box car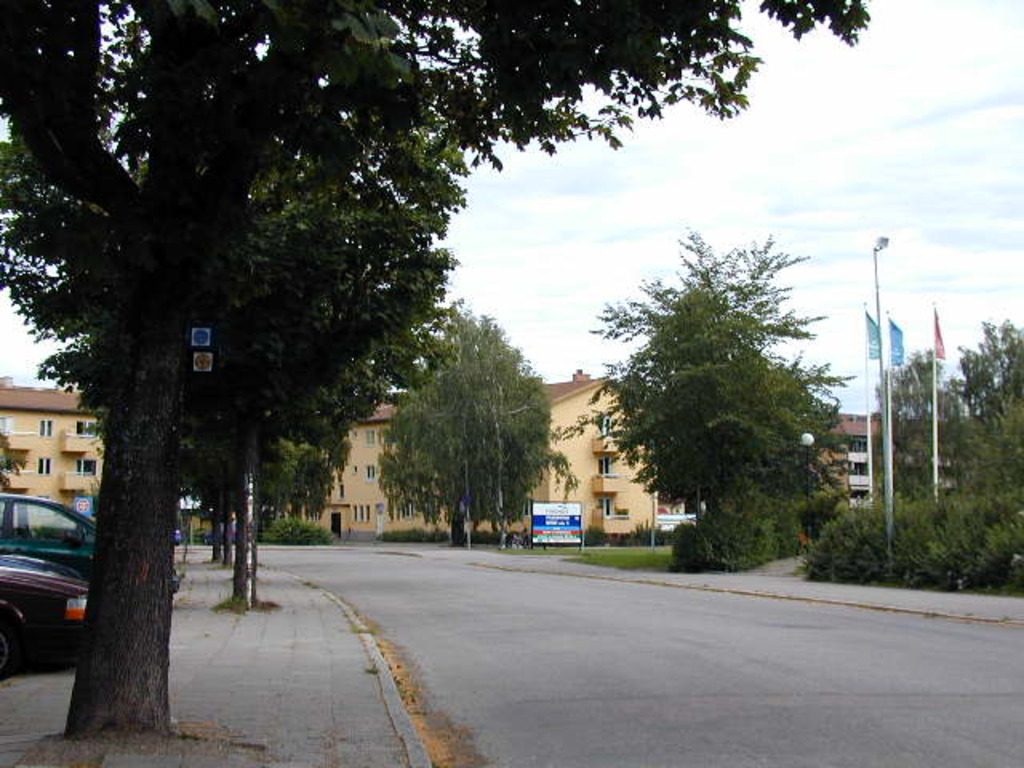
(x1=0, y1=490, x2=179, y2=590)
